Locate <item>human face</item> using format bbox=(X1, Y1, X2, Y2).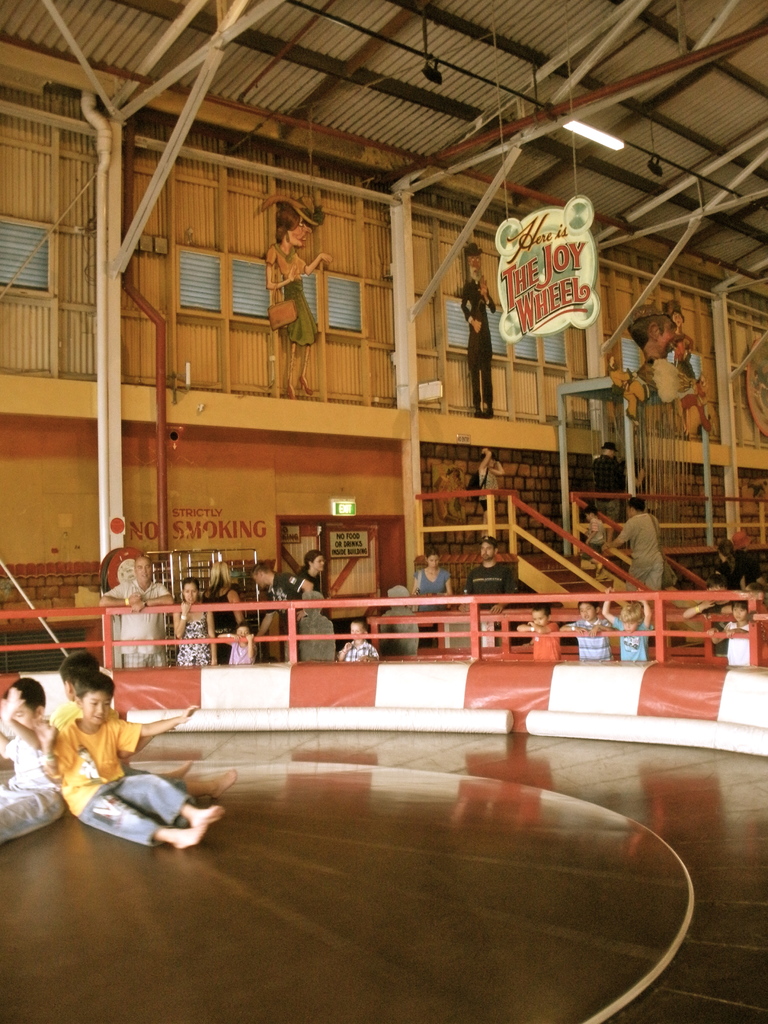
bbox=(577, 604, 596, 623).
